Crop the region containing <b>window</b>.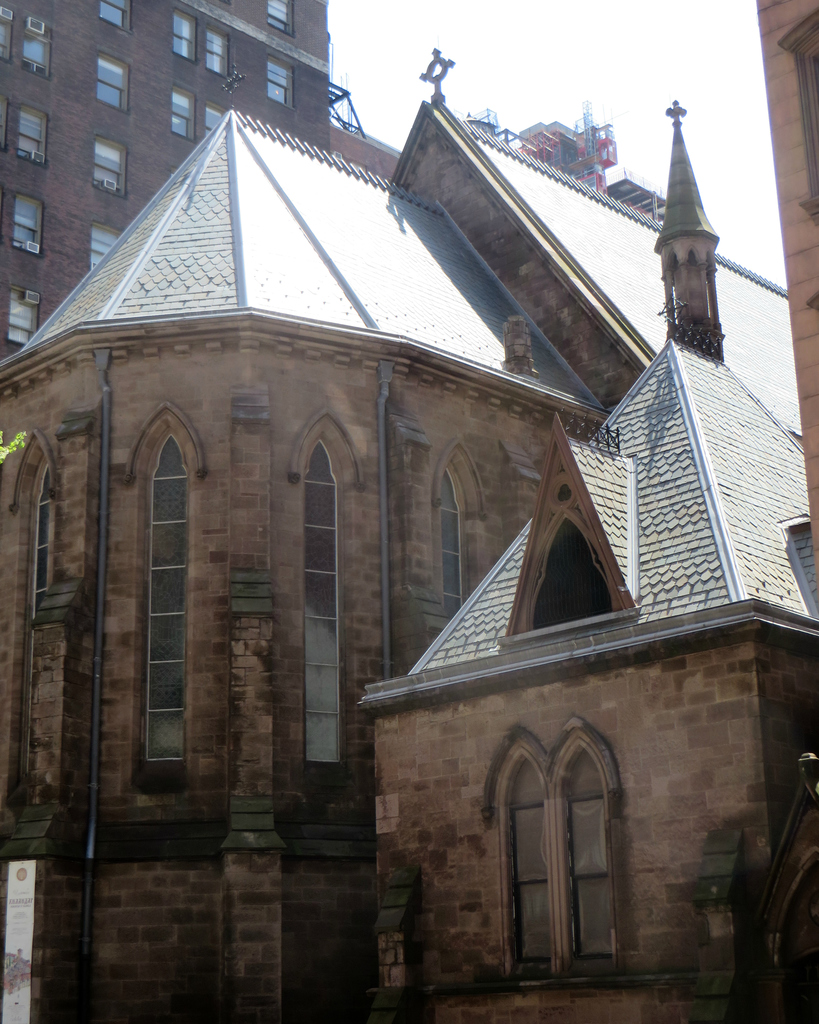
Crop region: pyautogui.locateOnScreen(264, 1, 290, 32).
